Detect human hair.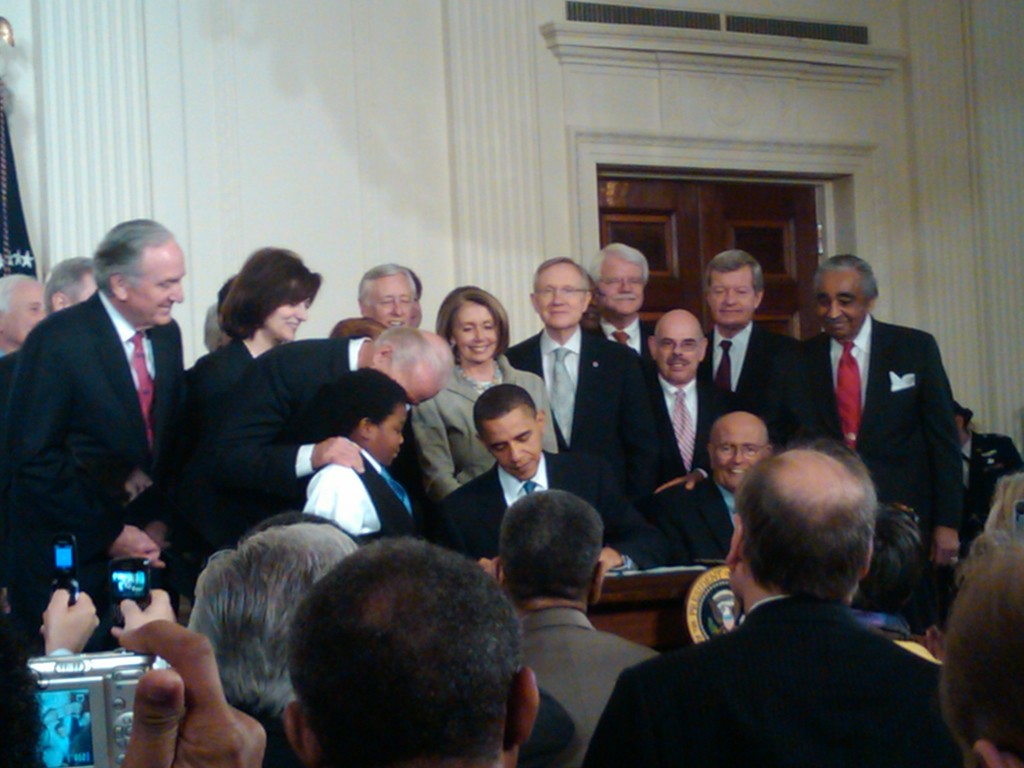
Detected at [x1=532, y1=260, x2=588, y2=298].
